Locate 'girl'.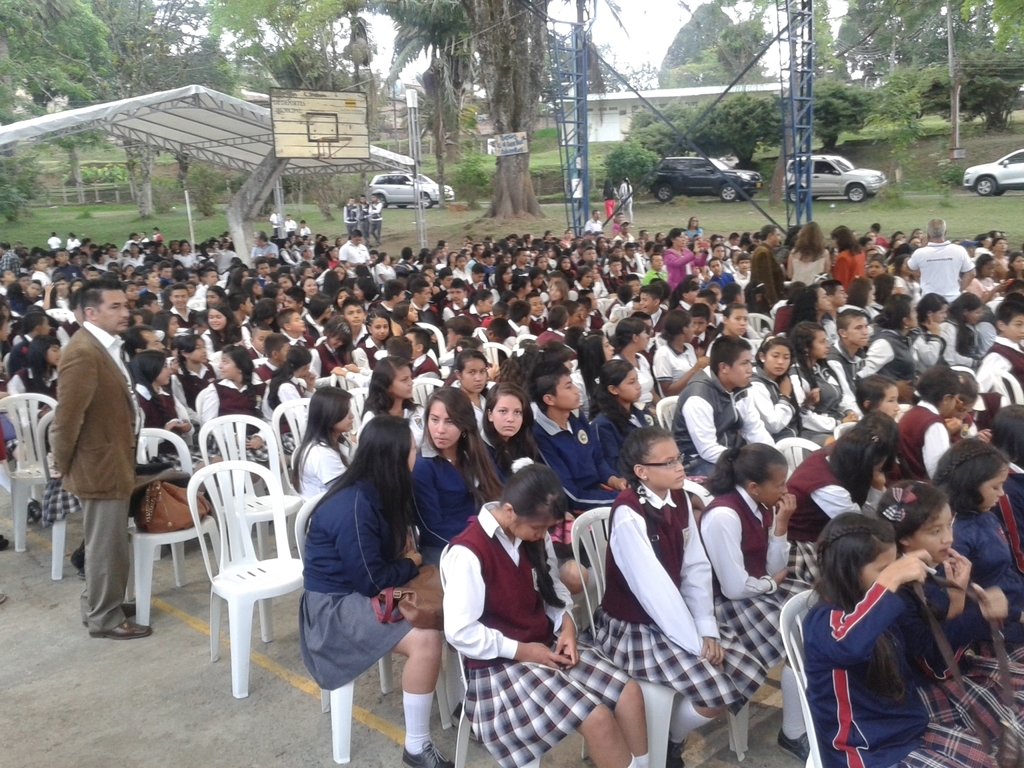
Bounding box: pyautogui.locateOnScreen(150, 308, 185, 348).
